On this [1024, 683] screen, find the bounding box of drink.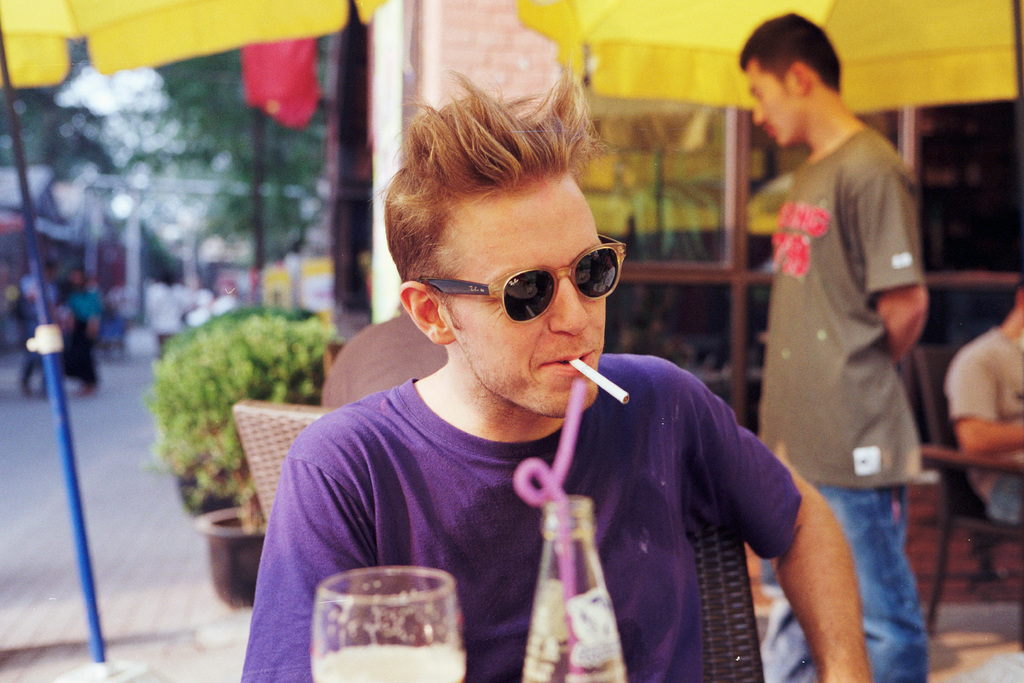
Bounding box: [310,638,470,682].
